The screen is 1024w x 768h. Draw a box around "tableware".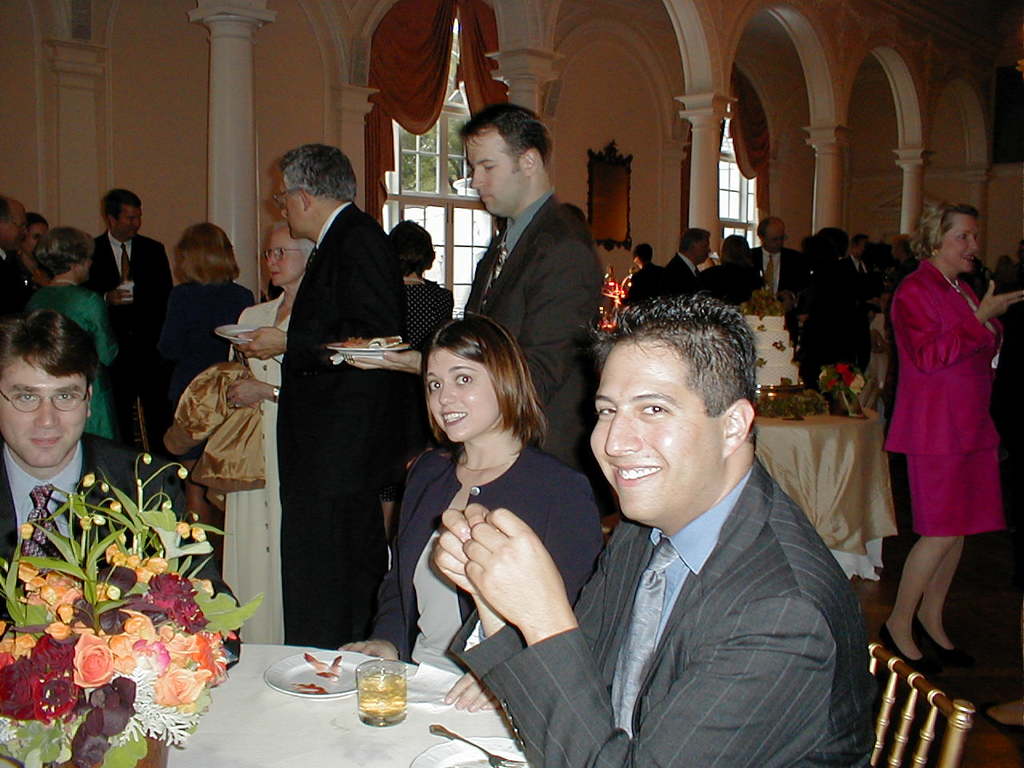
(x1=216, y1=322, x2=266, y2=344).
